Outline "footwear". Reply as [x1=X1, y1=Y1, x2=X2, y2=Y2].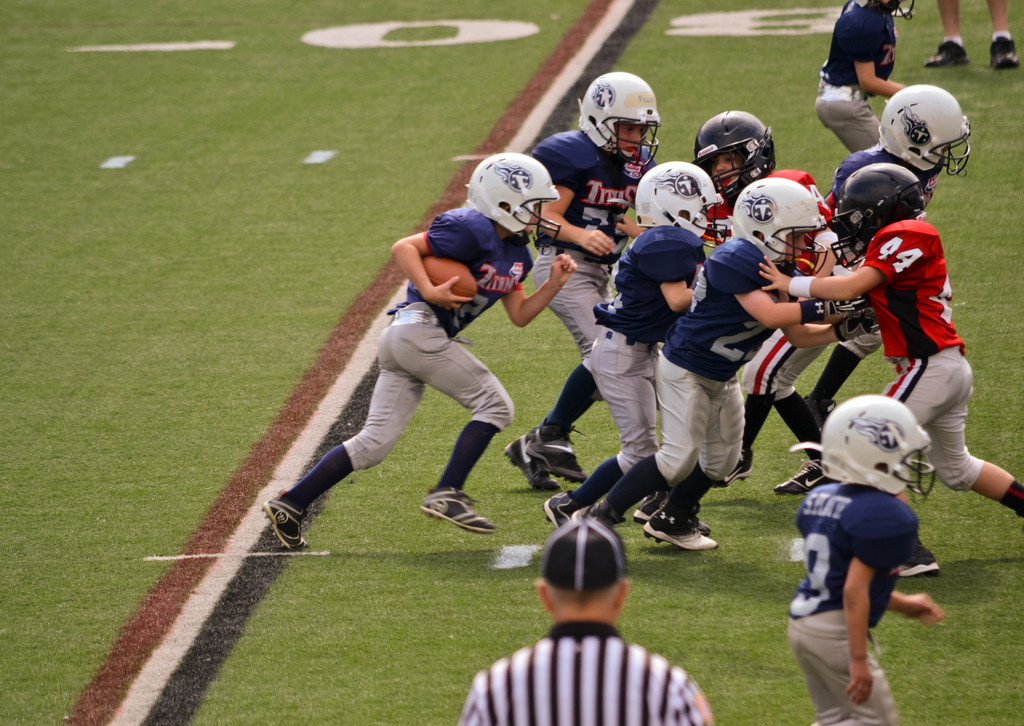
[x1=922, y1=41, x2=975, y2=66].
